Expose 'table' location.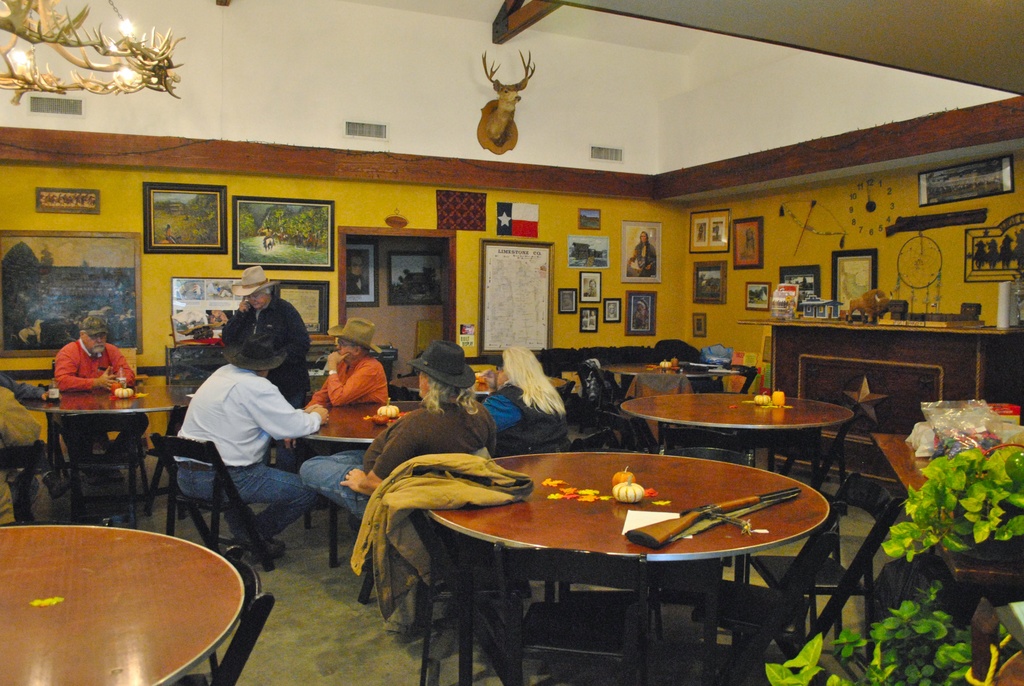
Exposed at rect(623, 388, 857, 493).
